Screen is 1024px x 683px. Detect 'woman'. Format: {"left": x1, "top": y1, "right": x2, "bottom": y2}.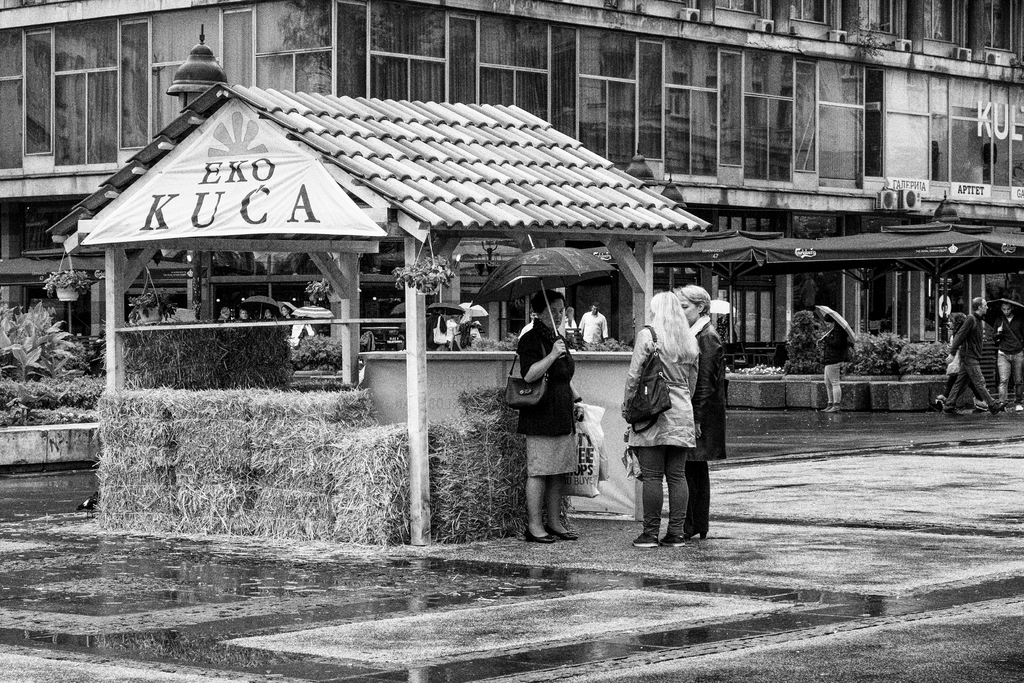
{"left": 515, "top": 284, "right": 586, "bottom": 545}.
